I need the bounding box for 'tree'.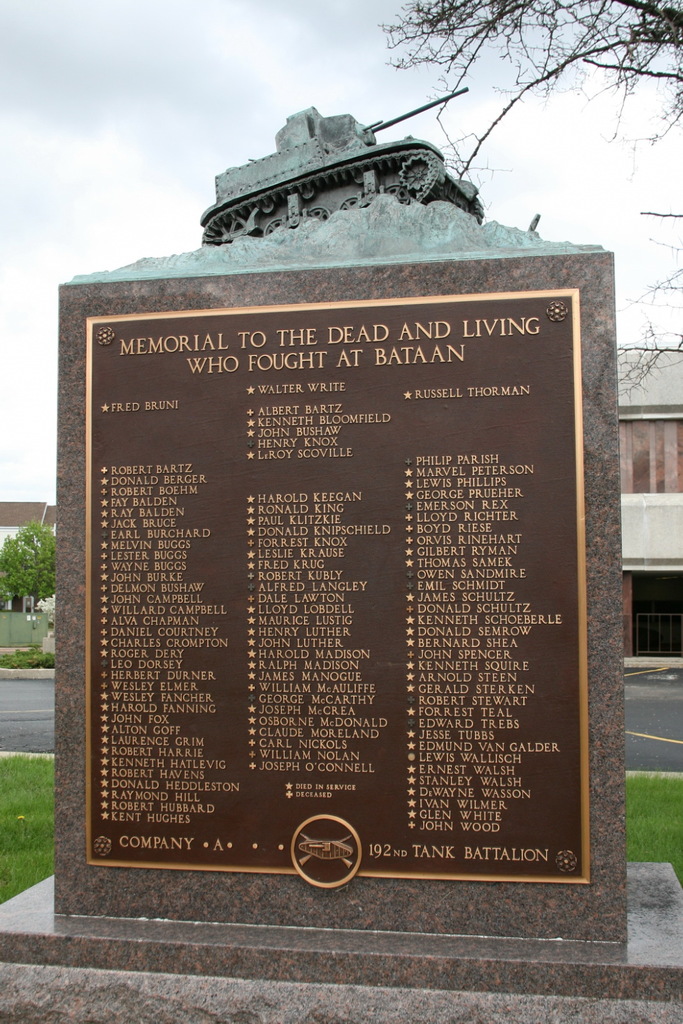
Here it is: <region>380, 0, 682, 410</region>.
